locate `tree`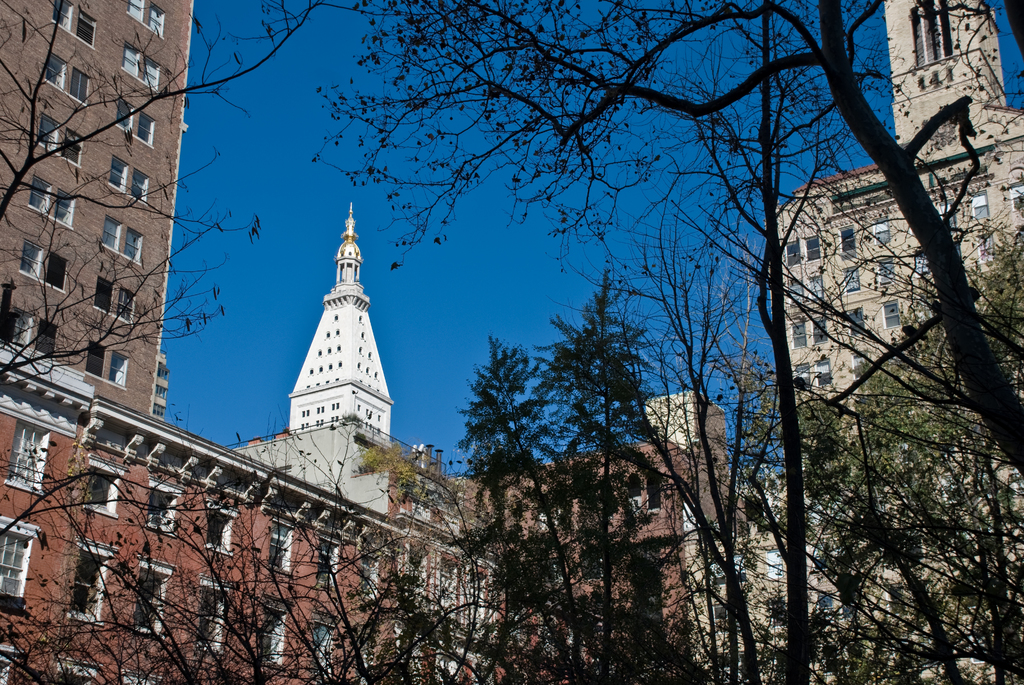
pyautogui.locateOnScreen(0, 0, 1023, 684)
